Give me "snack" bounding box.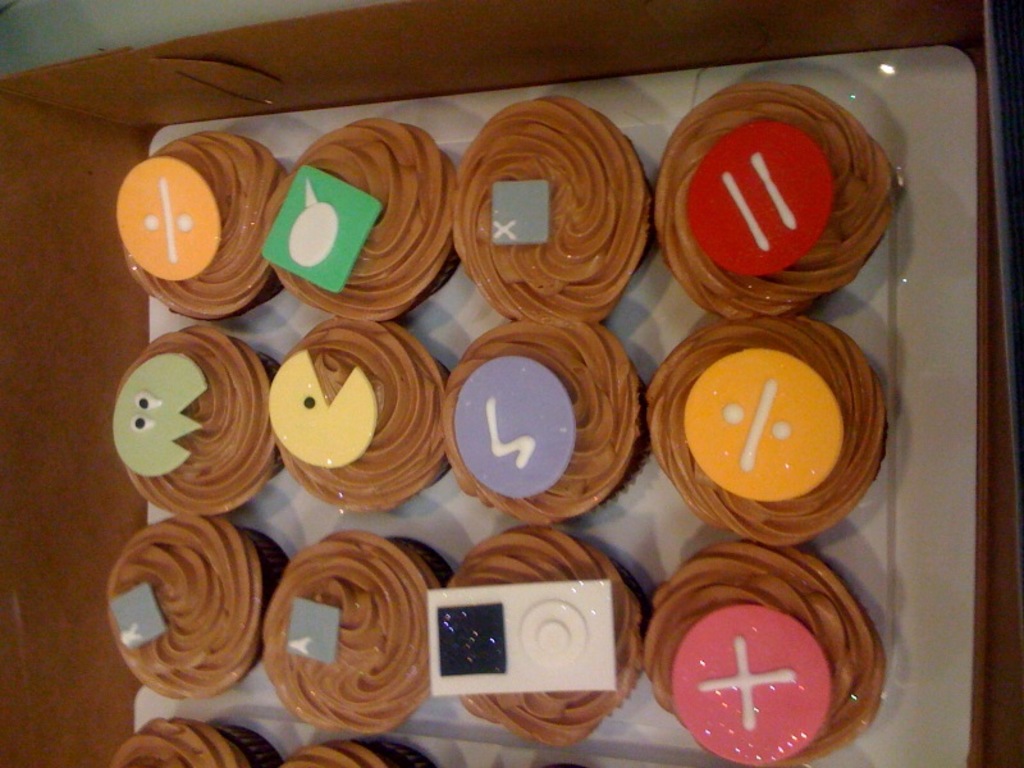
l=439, t=325, r=645, b=521.
